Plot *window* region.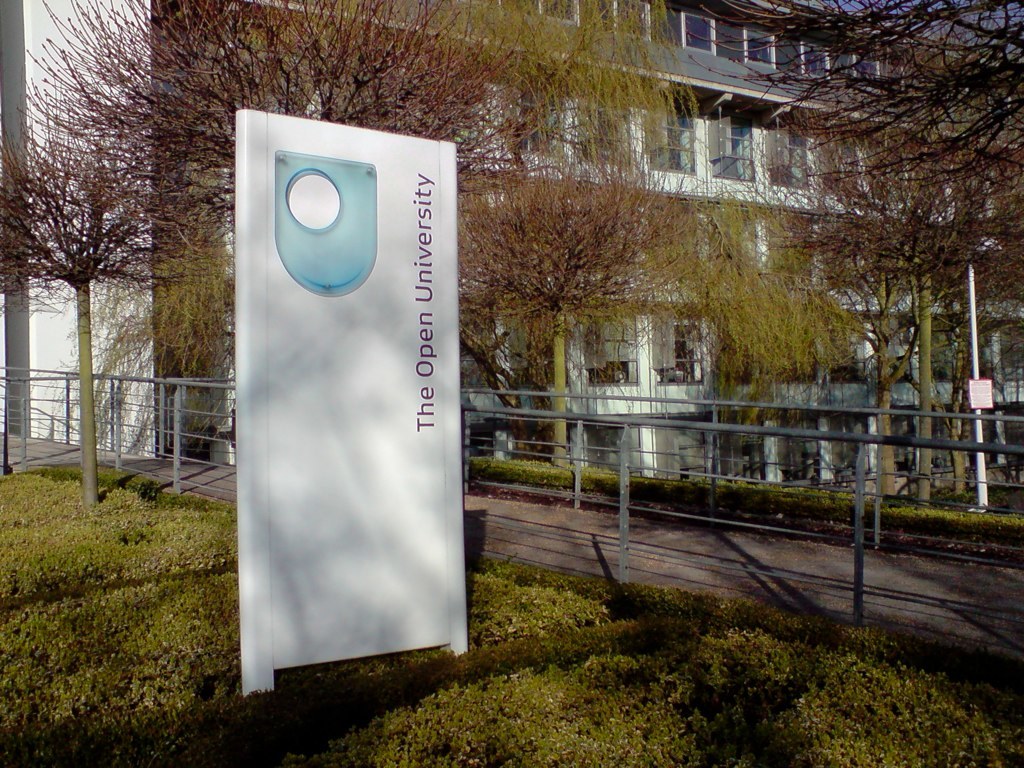
Plotted at bbox=[680, 7, 729, 56].
